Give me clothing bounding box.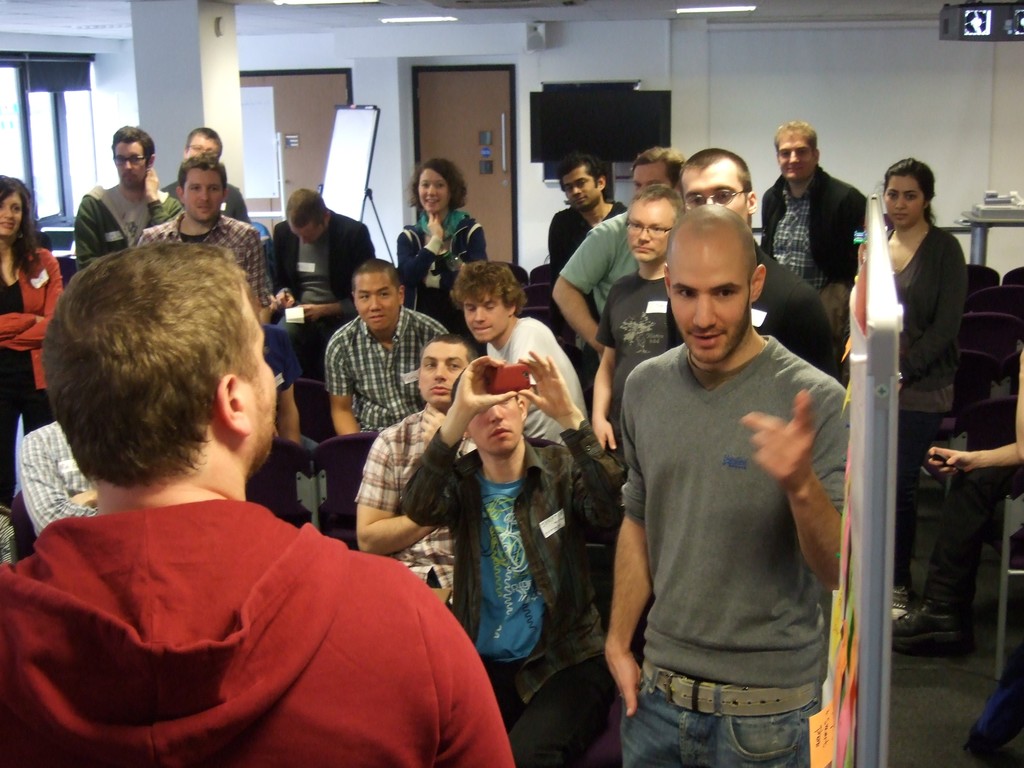
bbox=[356, 403, 459, 598].
